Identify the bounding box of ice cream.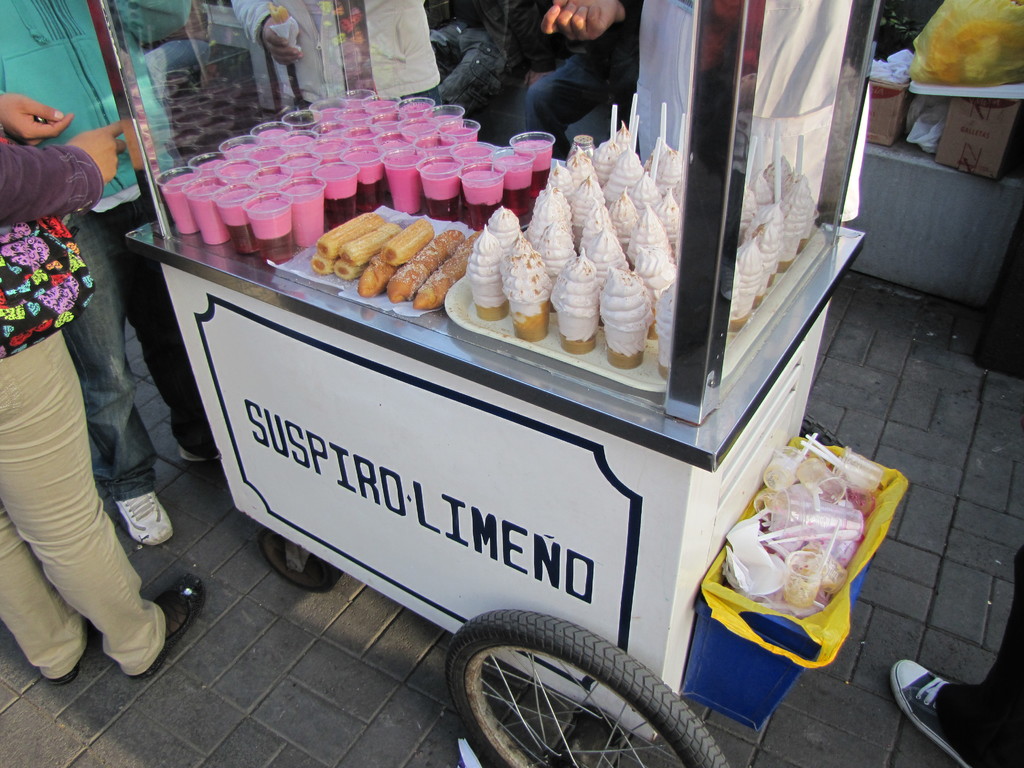
{"left": 735, "top": 182, "right": 755, "bottom": 243}.
